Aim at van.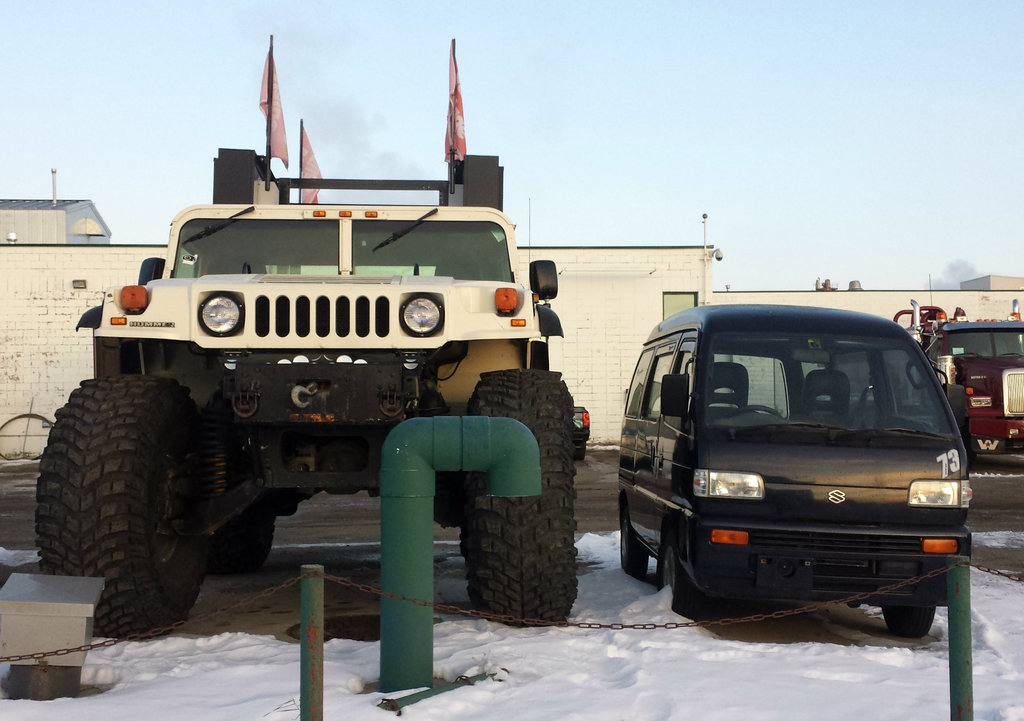
Aimed at x1=620, y1=297, x2=980, y2=642.
